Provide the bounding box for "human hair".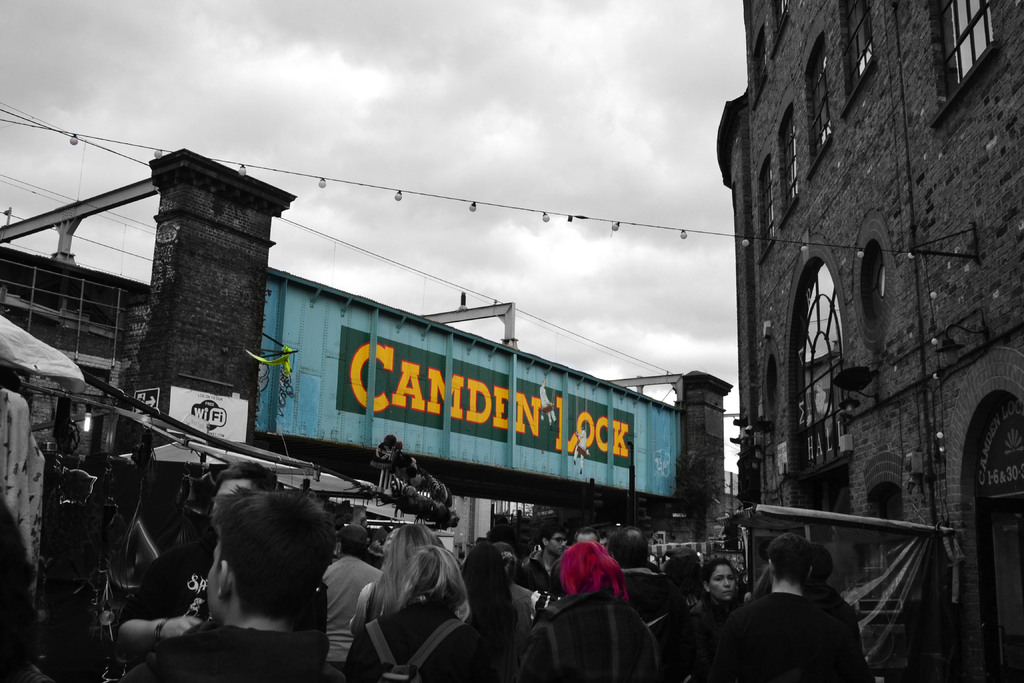
(367, 520, 440, 620).
